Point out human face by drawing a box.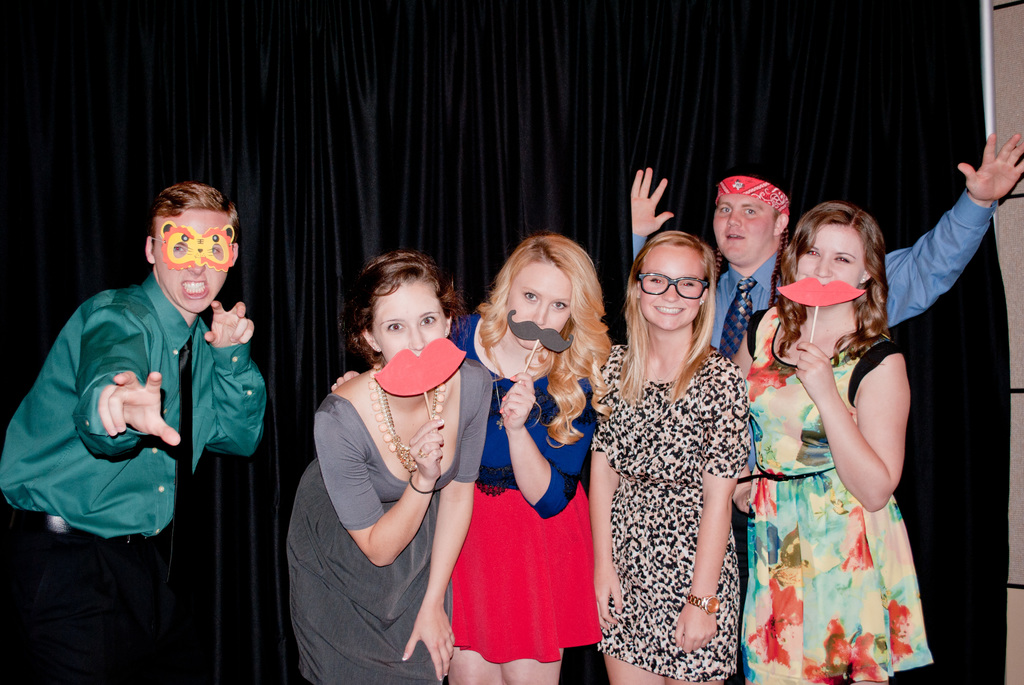
155/209/231/319.
